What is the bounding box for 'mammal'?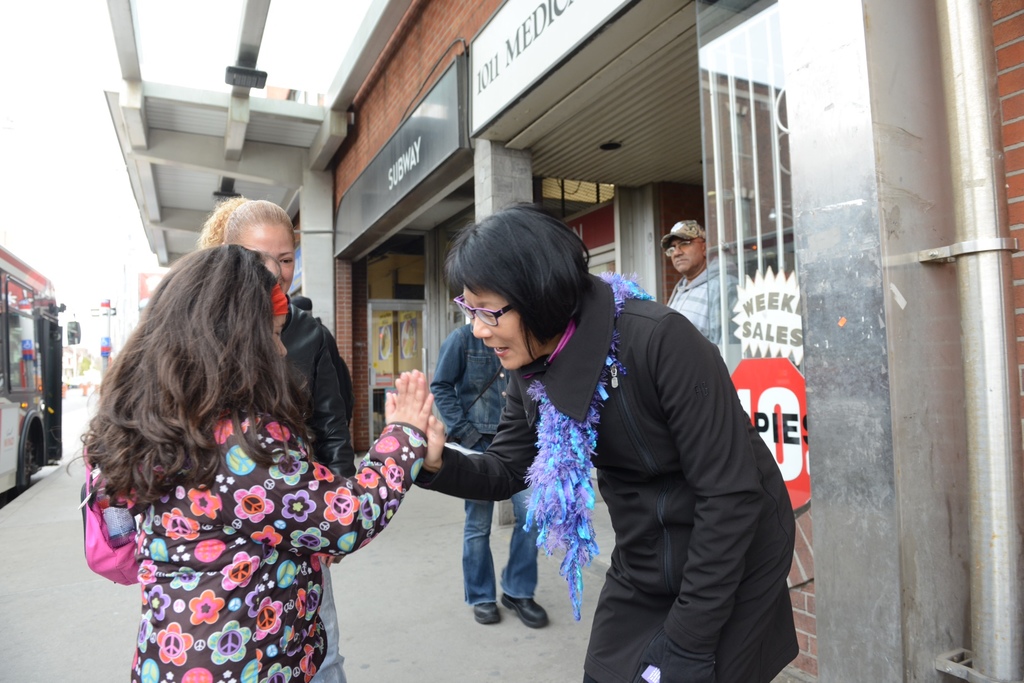
bbox=[429, 320, 548, 627].
